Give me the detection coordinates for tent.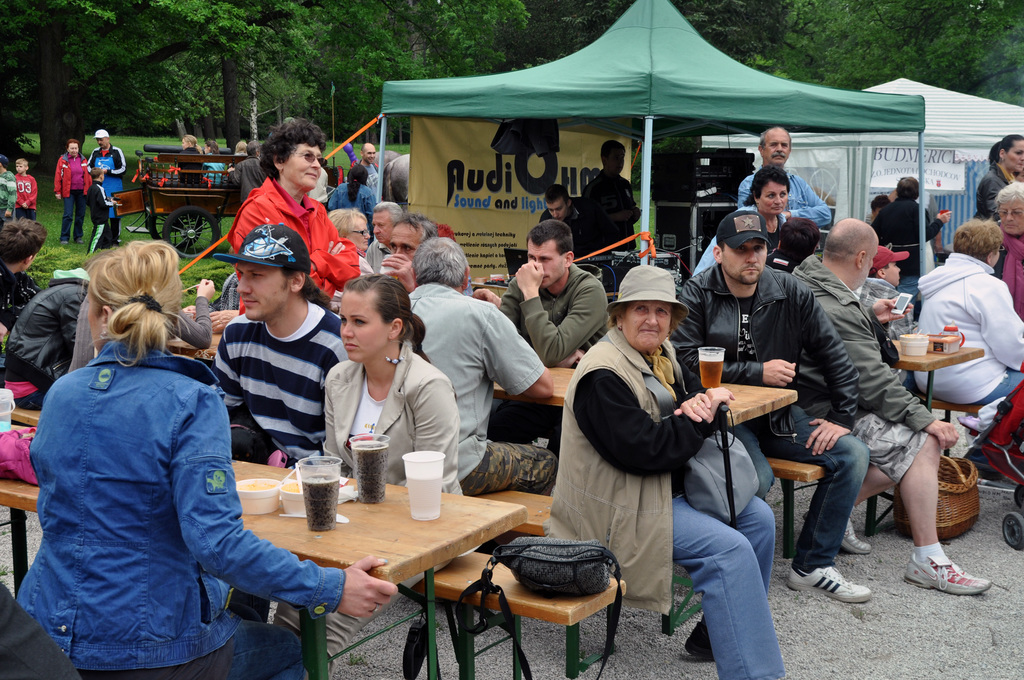
detection(851, 73, 1023, 255).
